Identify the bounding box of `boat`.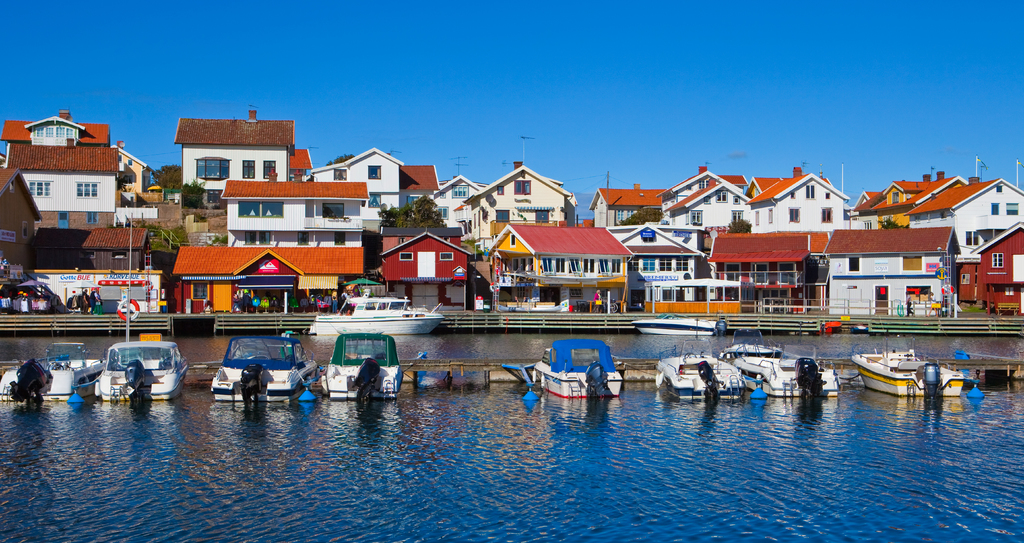
{"left": 210, "top": 325, "right": 320, "bottom": 403}.
